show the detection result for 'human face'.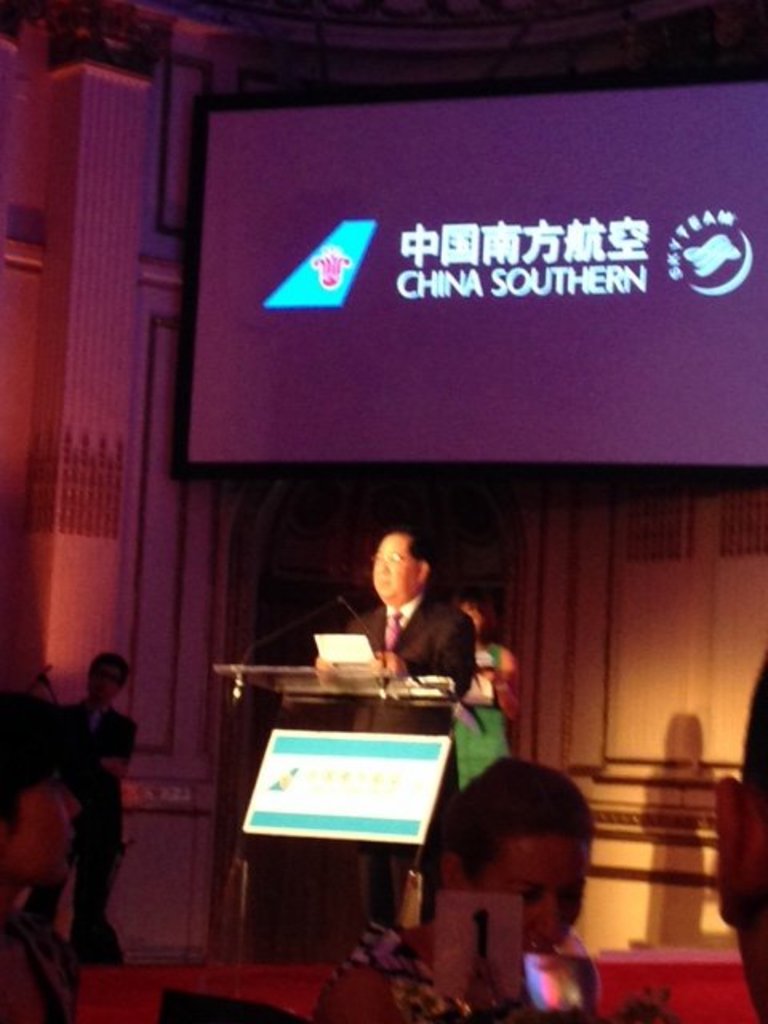
<box>374,533,414,605</box>.
